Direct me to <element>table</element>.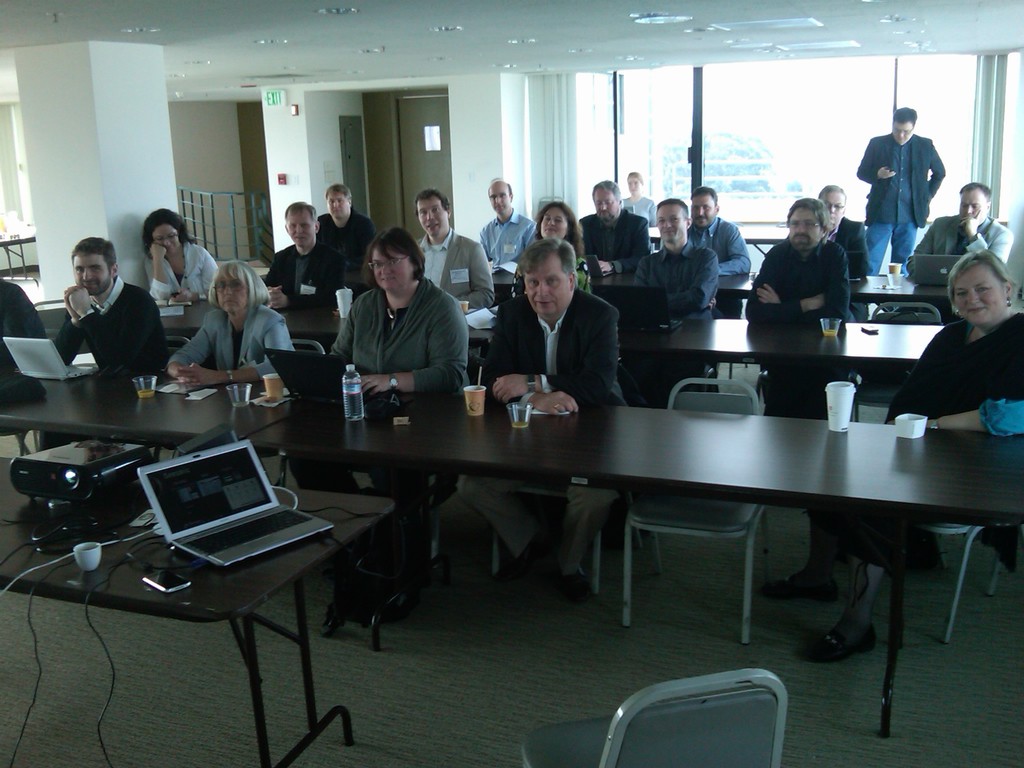
Direction: l=0, t=374, r=321, b=457.
